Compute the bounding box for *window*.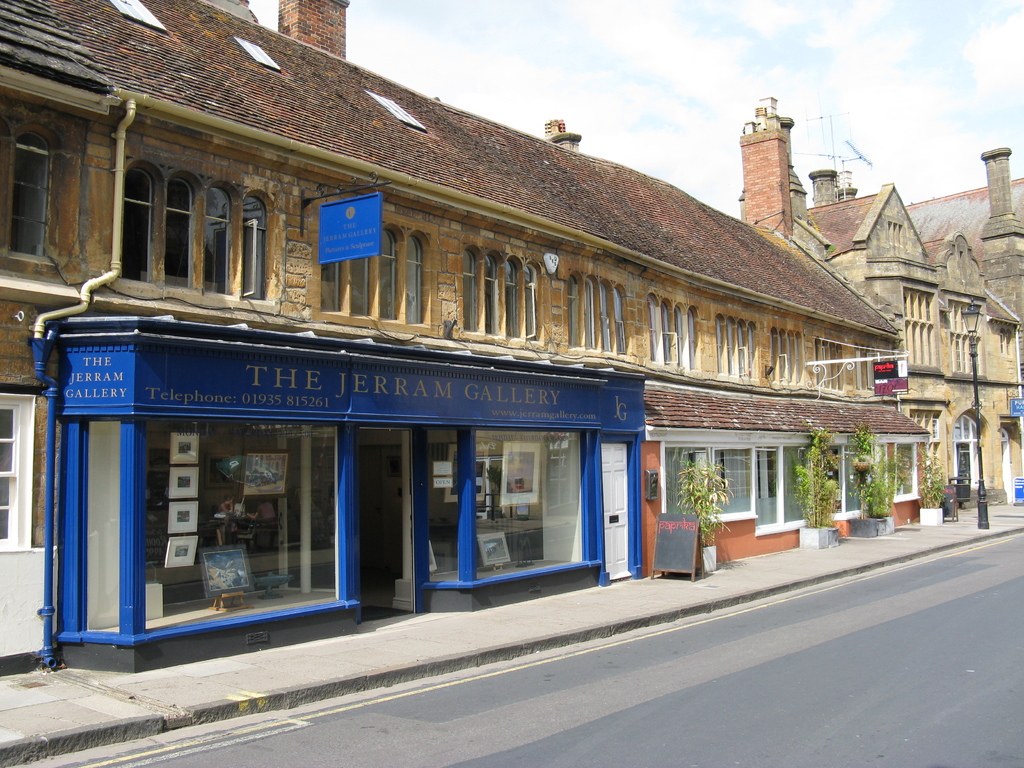
l=810, t=336, r=847, b=388.
